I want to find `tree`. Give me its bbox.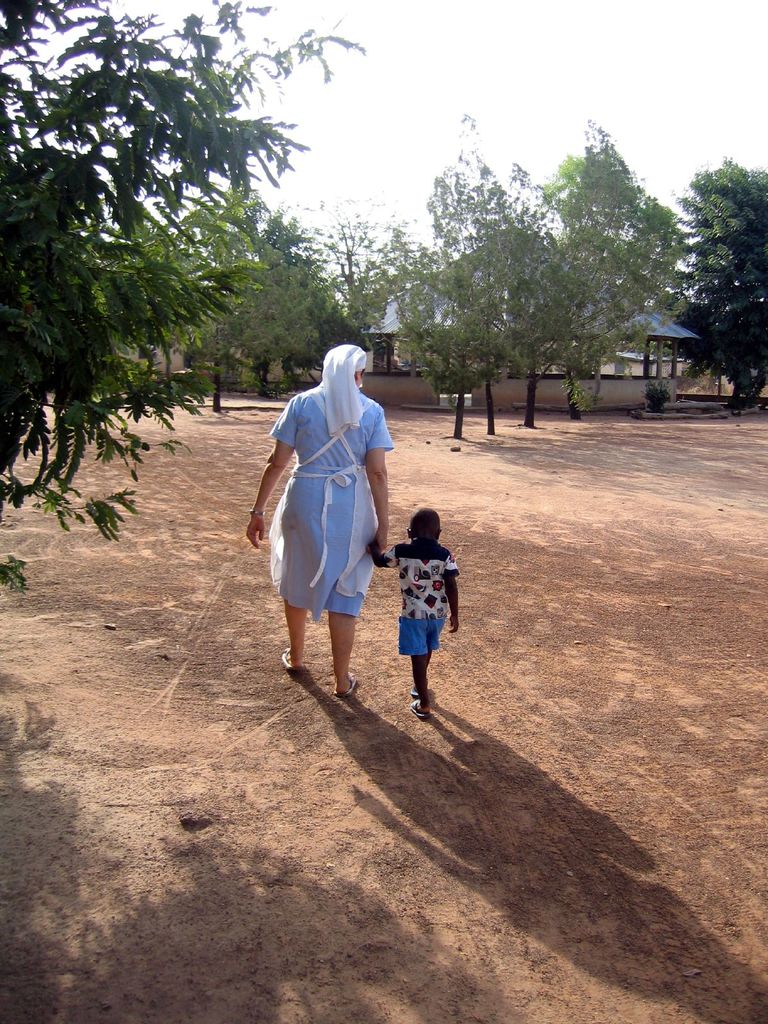
0 0 364 593.
